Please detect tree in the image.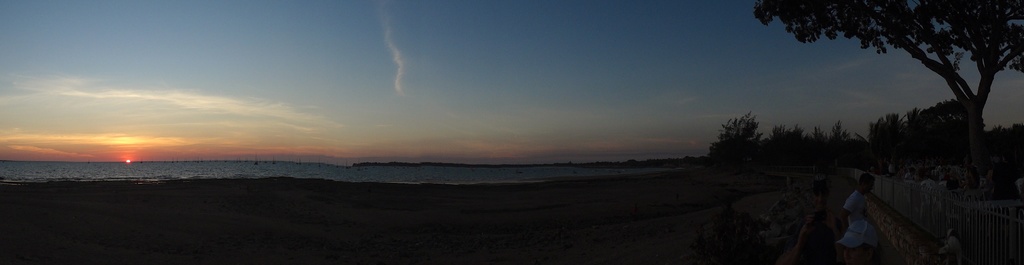
[758,123,874,187].
